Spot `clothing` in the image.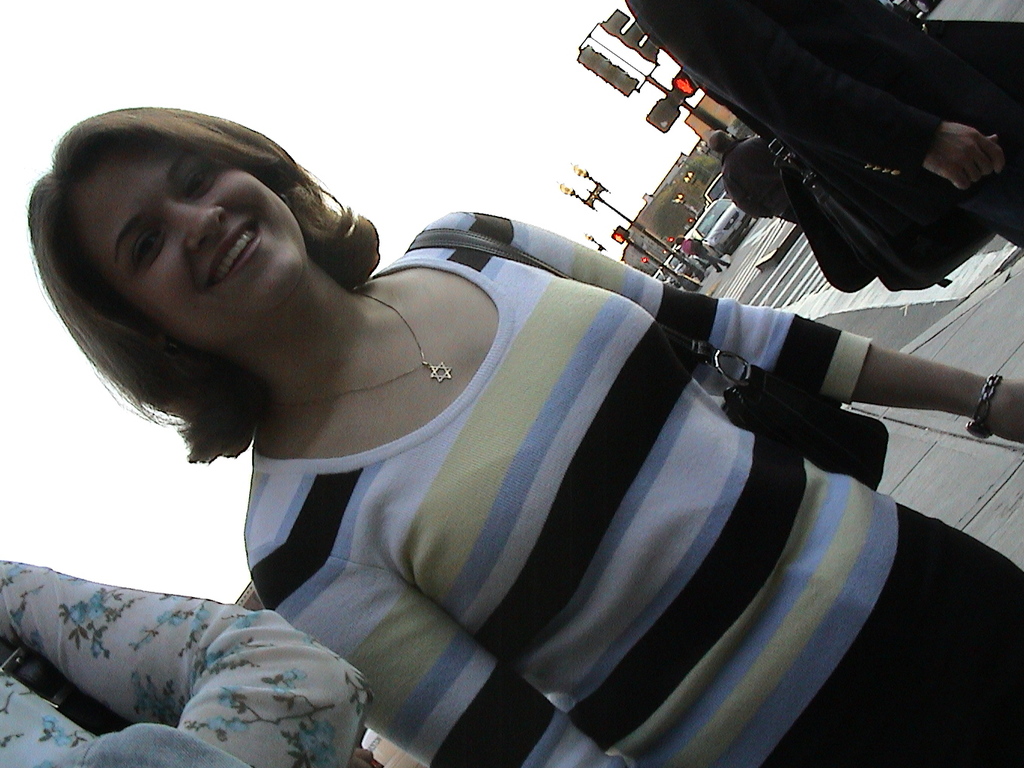
`clothing` found at <region>239, 211, 1023, 767</region>.
